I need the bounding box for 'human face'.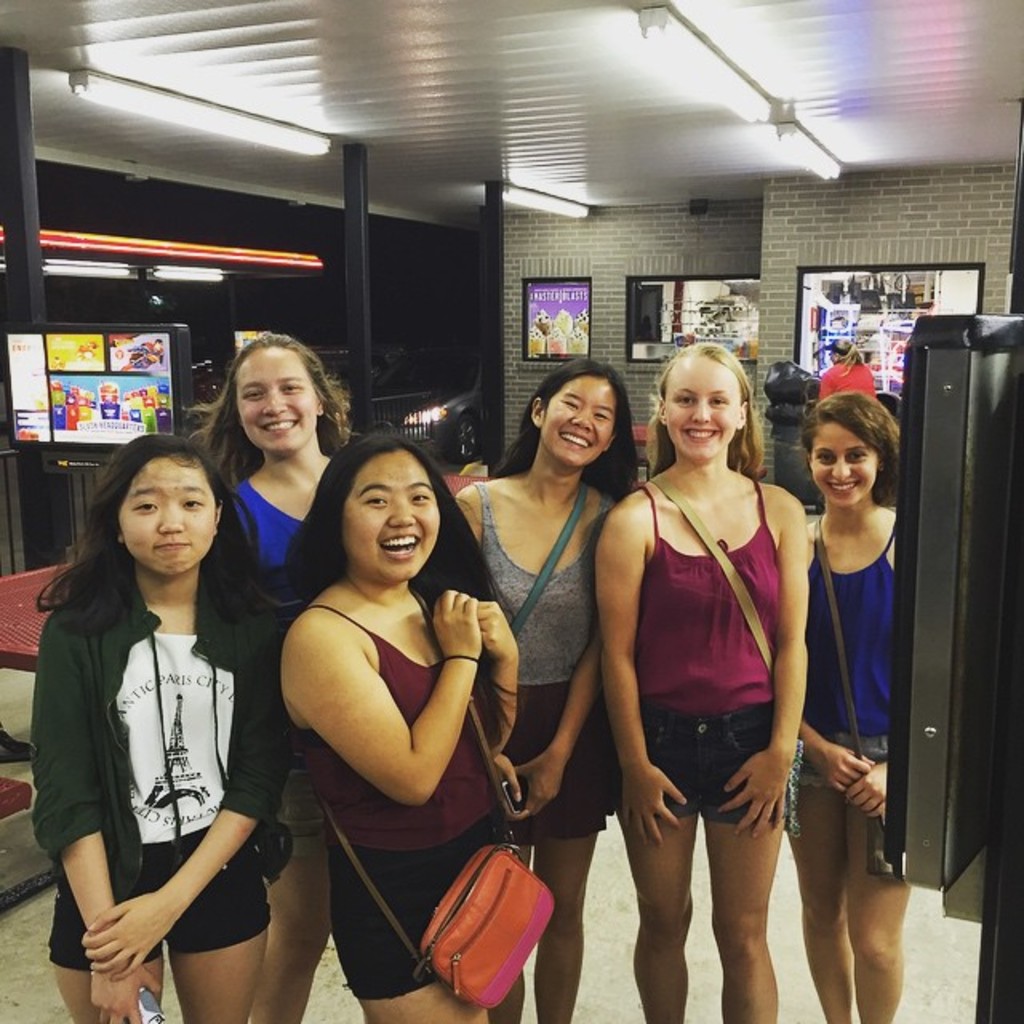
Here it is: locate(802, 411, 880, 496).
